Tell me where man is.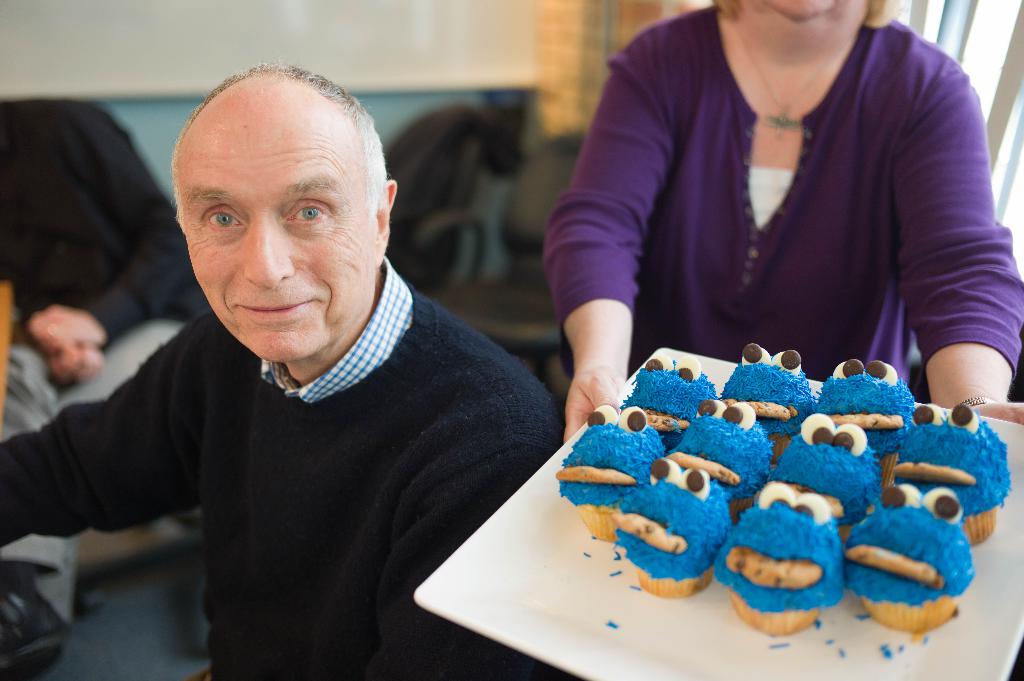
man is at [left=0, top=97, right=199, bottom=437].
